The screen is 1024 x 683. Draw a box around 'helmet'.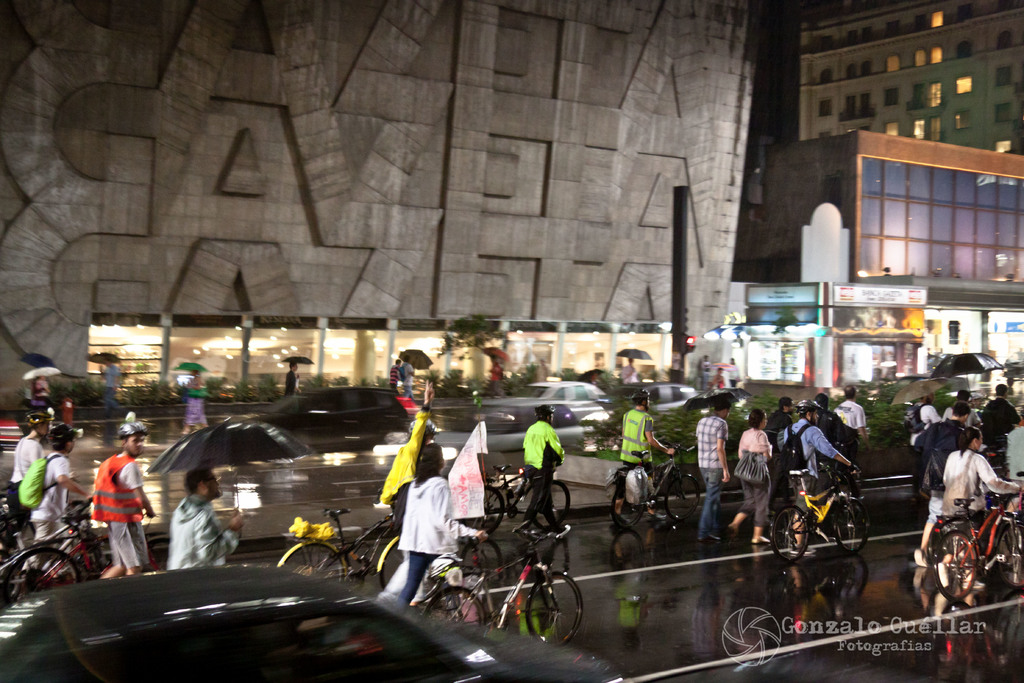
box=[119, 416, 149, 458].
